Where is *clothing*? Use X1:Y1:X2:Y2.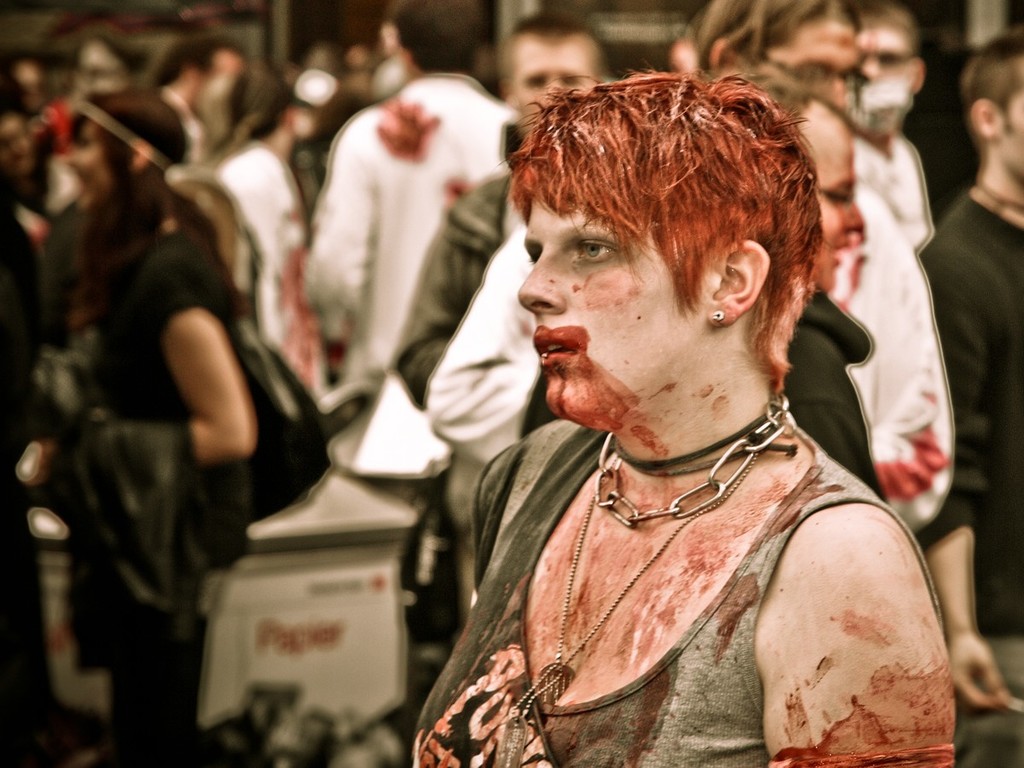
855:130:943:249.
